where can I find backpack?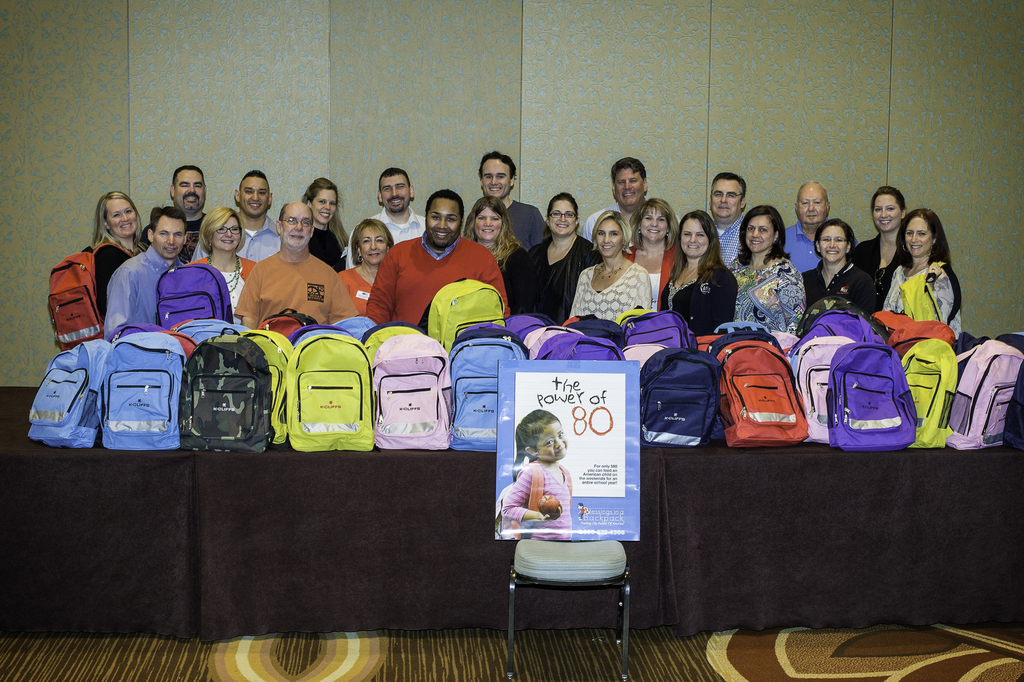
You can find it at bbox(510, 311, 552, 355).
